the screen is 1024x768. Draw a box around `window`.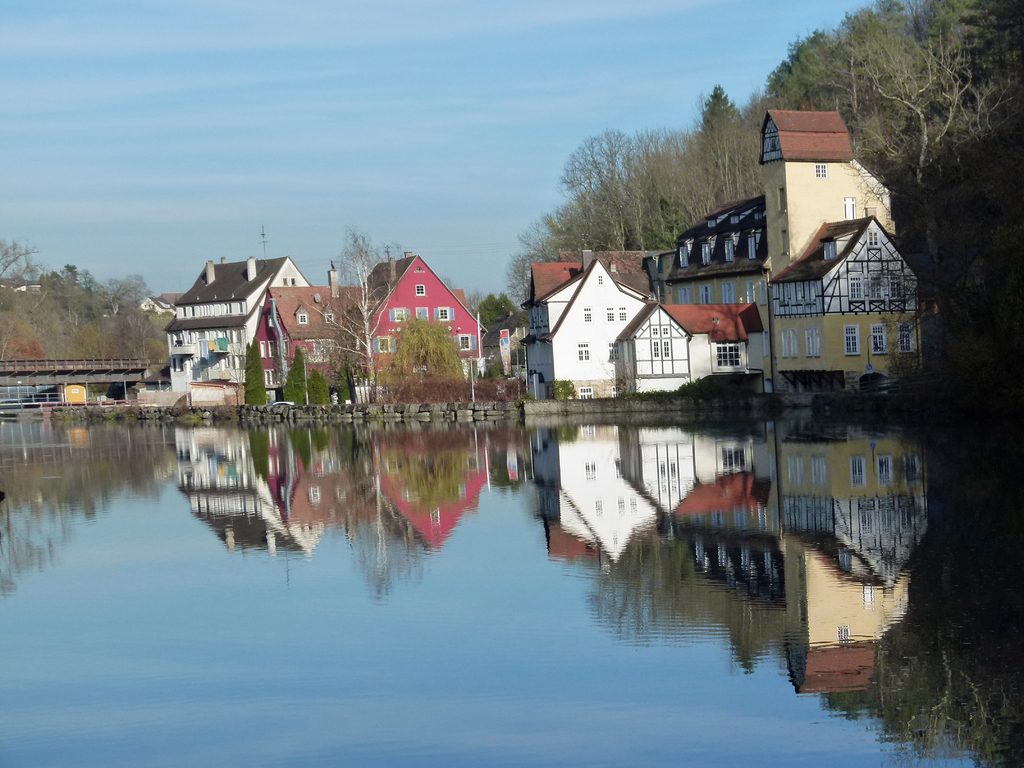
(left=813, top=164, right=827, bottom=177).
